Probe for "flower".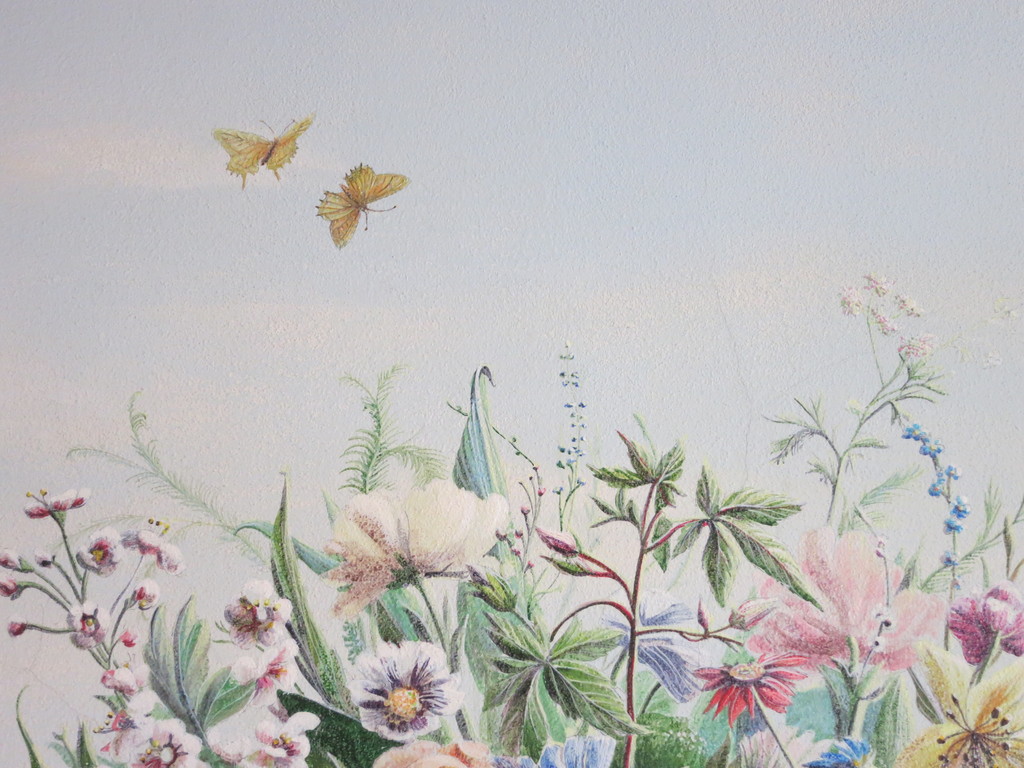
Probe result: <bbox>327, 483, 503, 633</bbox>.
